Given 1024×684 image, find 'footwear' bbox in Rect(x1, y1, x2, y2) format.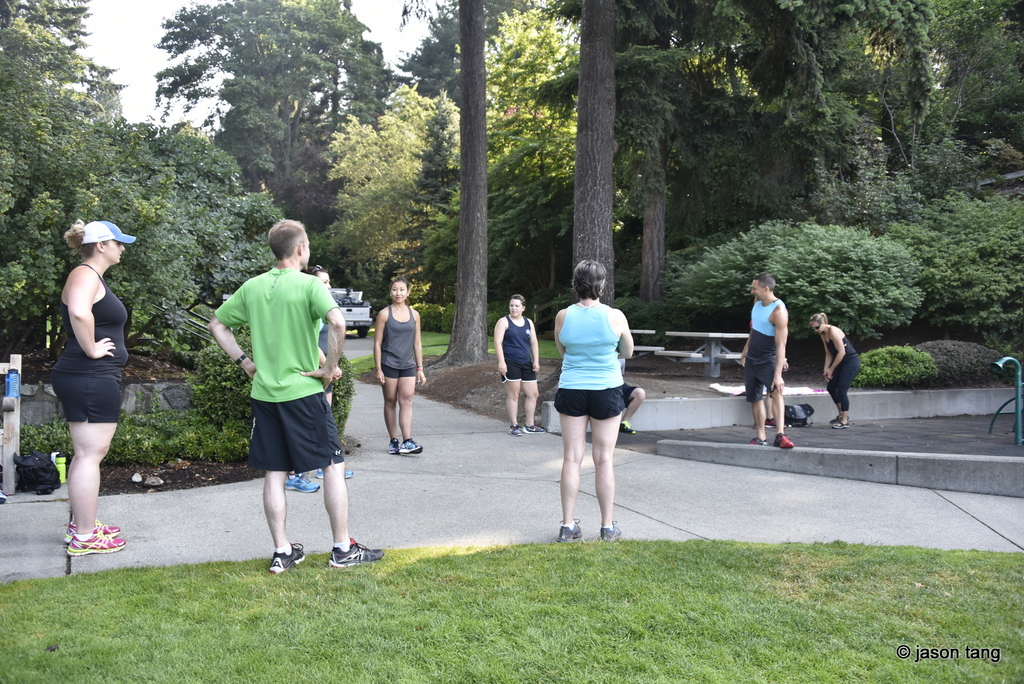
Rect(616, 418, 632, 434).
